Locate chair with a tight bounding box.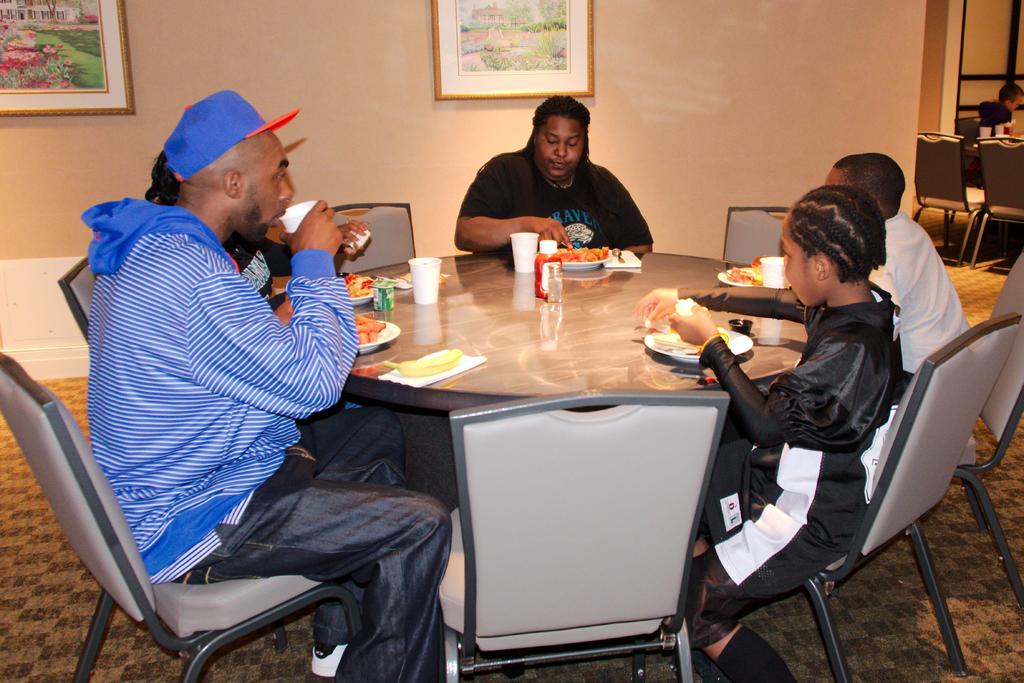
<region>698, 309, 1022, 682</region>.
